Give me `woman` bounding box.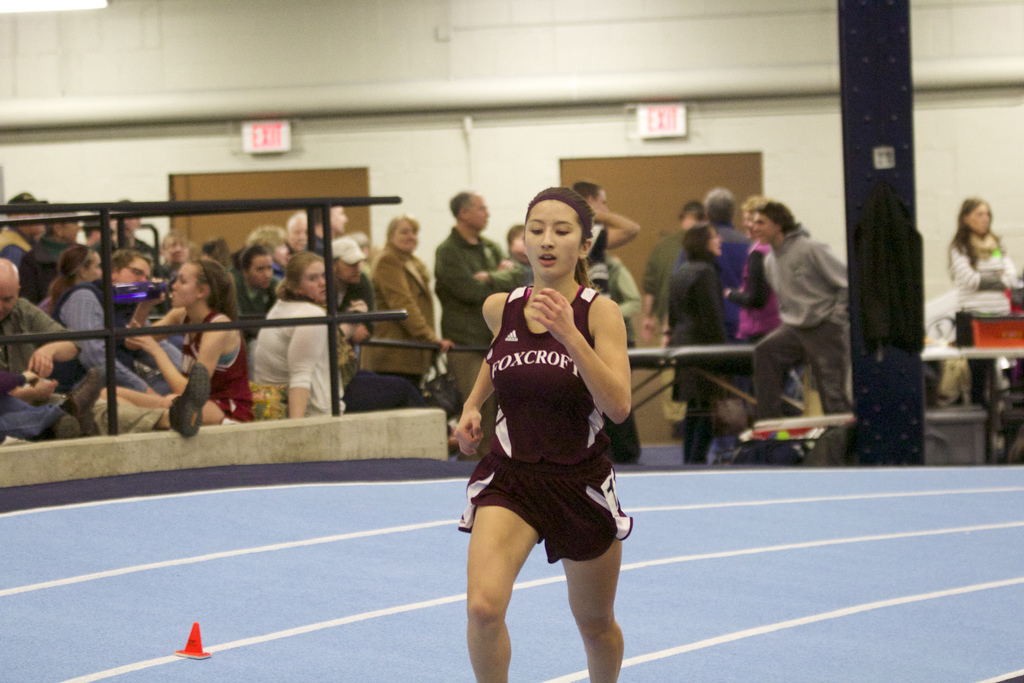
34, 247, 104, 320.
